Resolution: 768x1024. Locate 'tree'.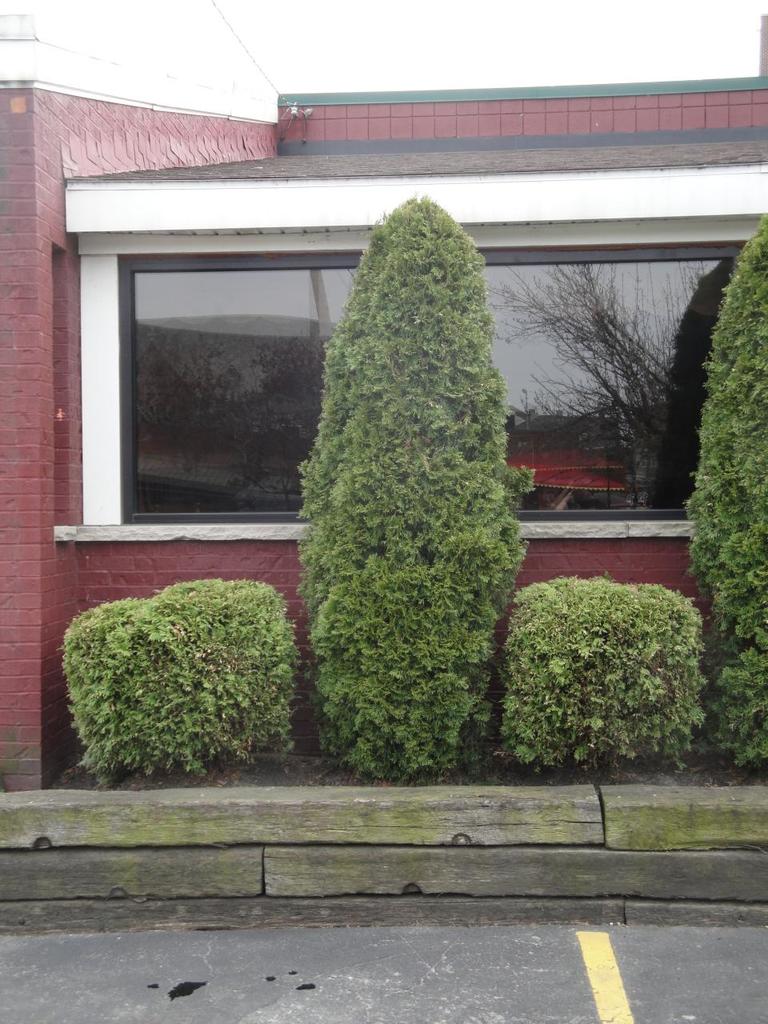
detection(265, 194, 555, 727).
